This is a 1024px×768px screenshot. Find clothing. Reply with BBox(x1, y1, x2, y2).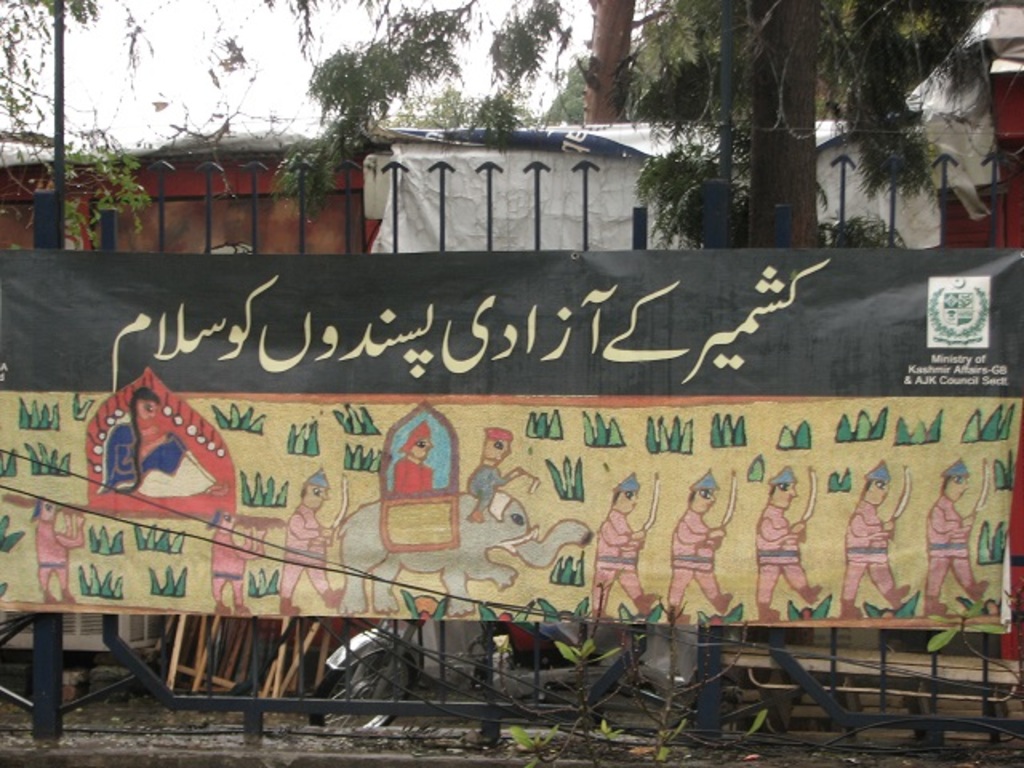
BBox(667, 506, 717, 606).
